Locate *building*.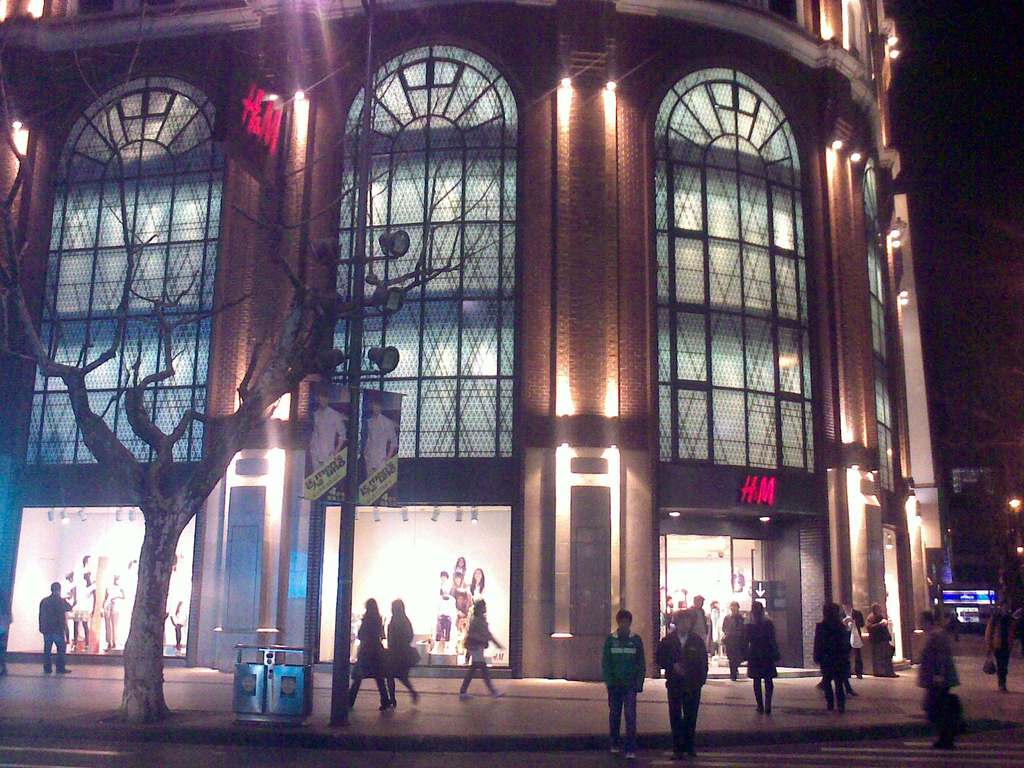
Bounding box: select_region(929, 447, 1023, 637).
